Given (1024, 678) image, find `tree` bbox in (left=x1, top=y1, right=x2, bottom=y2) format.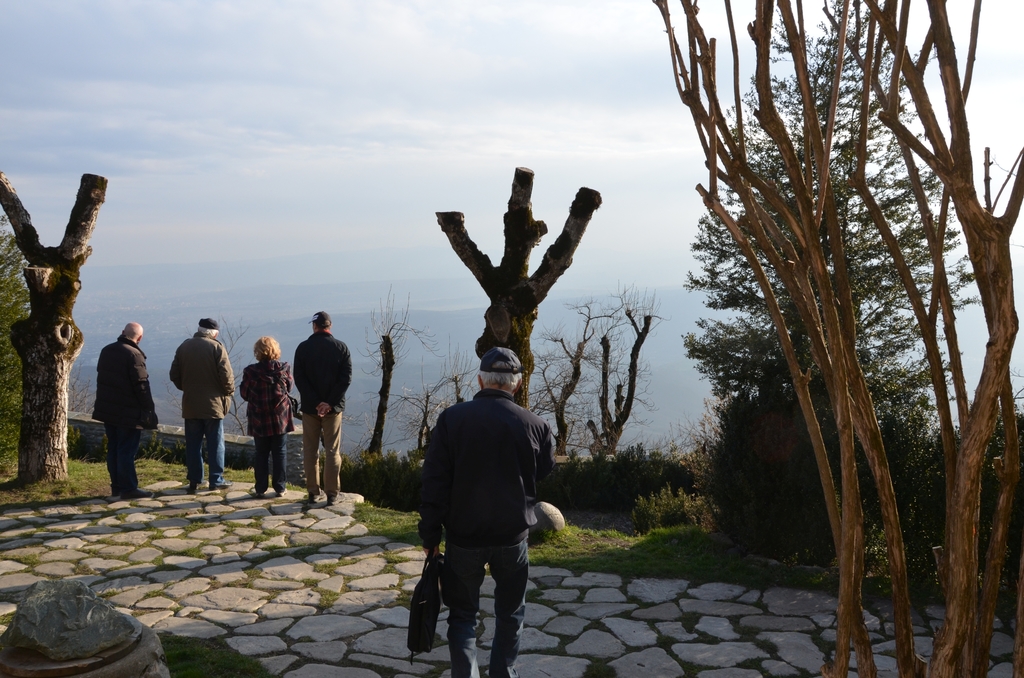
(left=680, top=0, right=995, bottom=437).
